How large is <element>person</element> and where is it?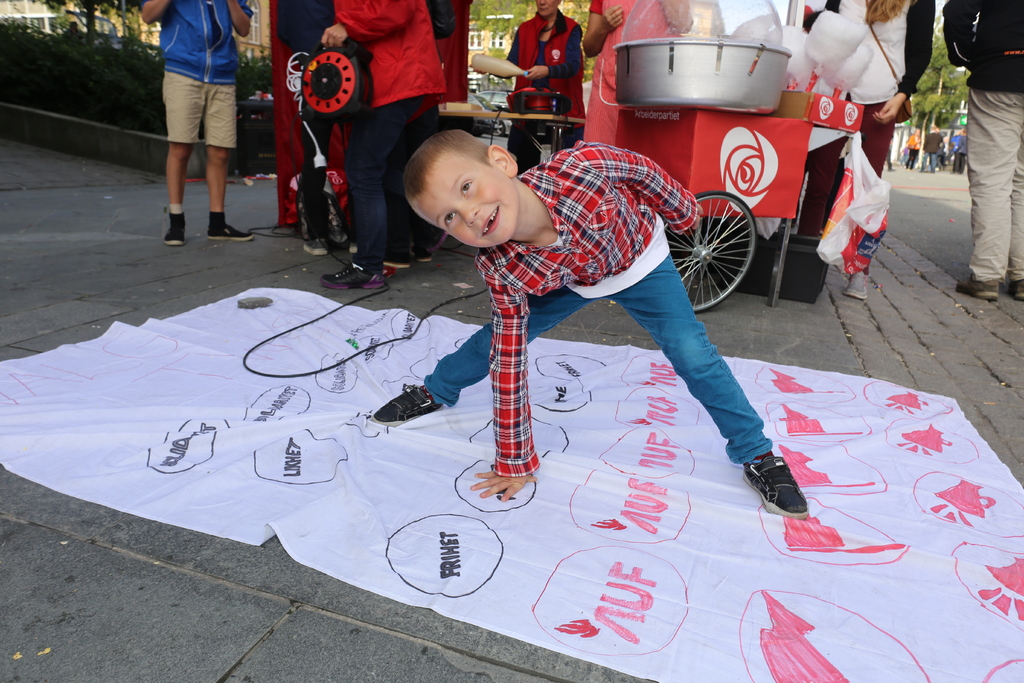
Bounding box: <bbox>314, 0, 441, 291</bbox>.
